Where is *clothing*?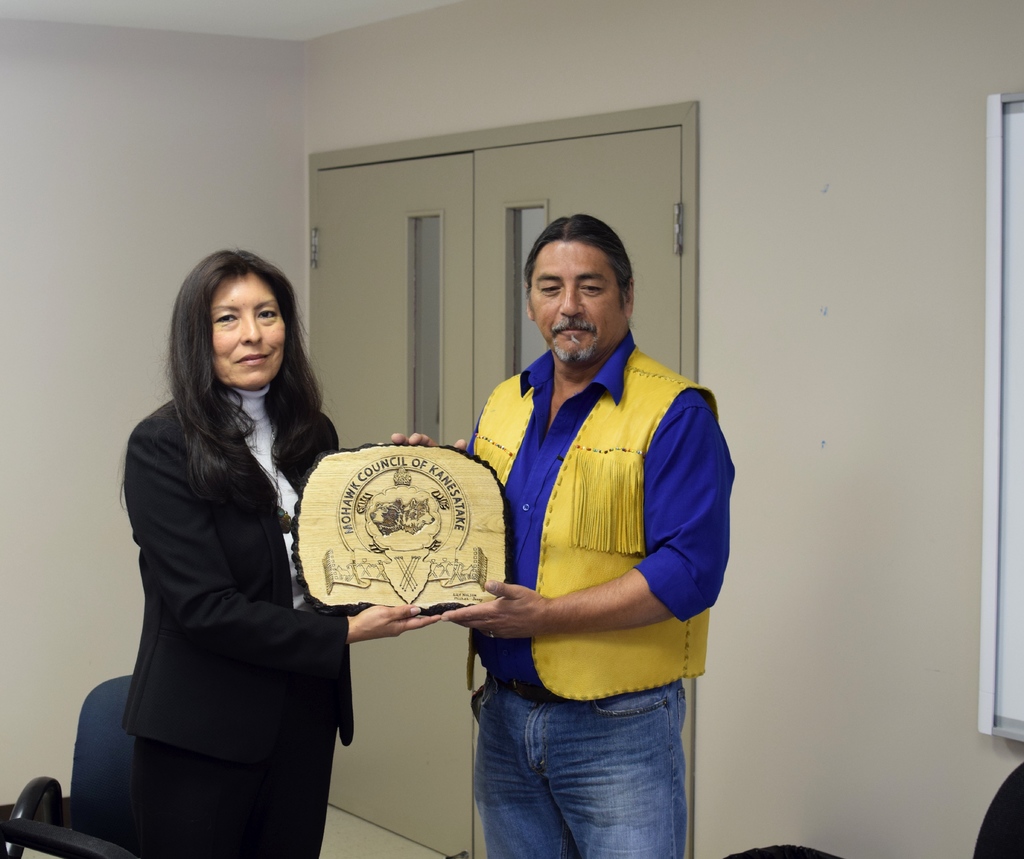
region(469, 330, 744, 858).
